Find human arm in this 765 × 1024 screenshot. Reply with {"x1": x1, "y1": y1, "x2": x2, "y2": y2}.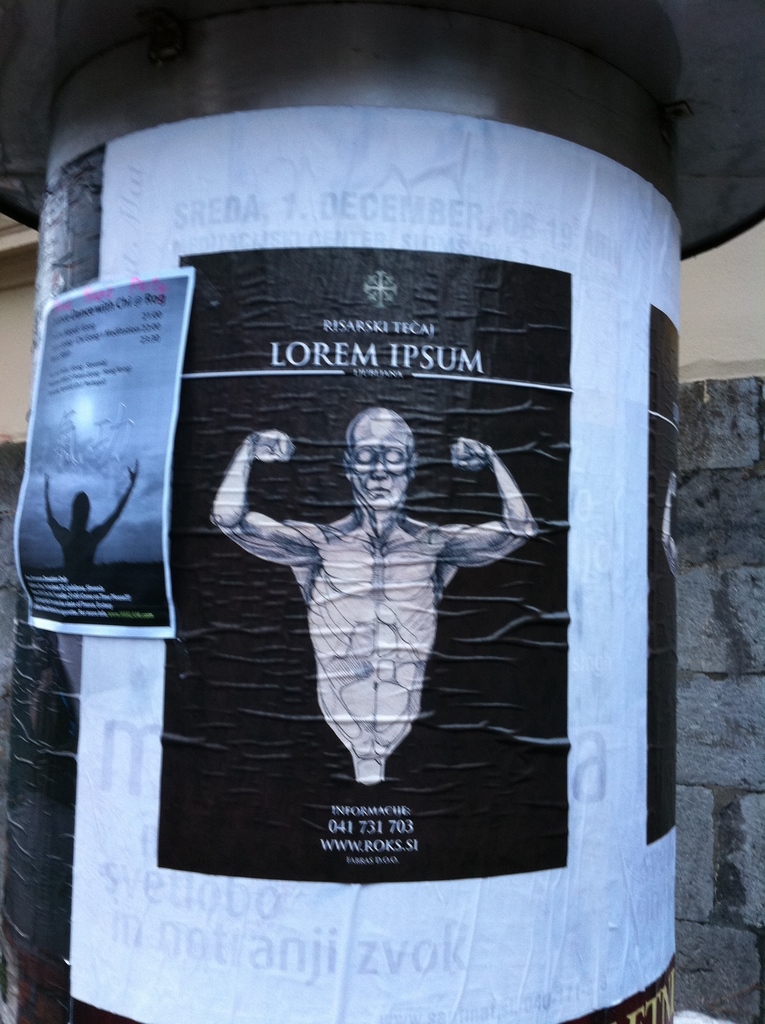
{"x1": 42, "y1": 475, "x2": 70, "y2": 538}.
